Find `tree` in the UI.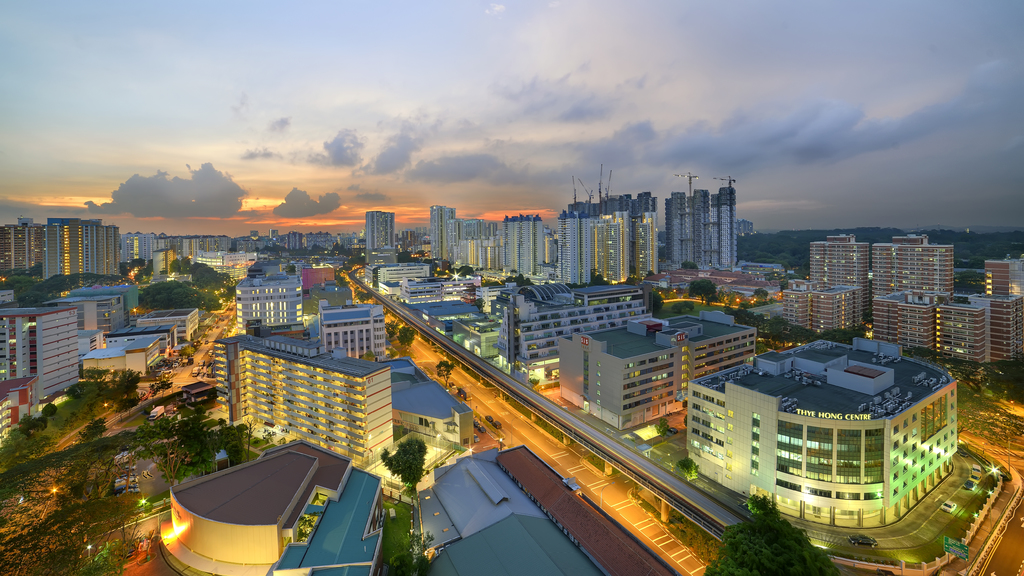
UI element at <box>646,268,658,278</box>.
